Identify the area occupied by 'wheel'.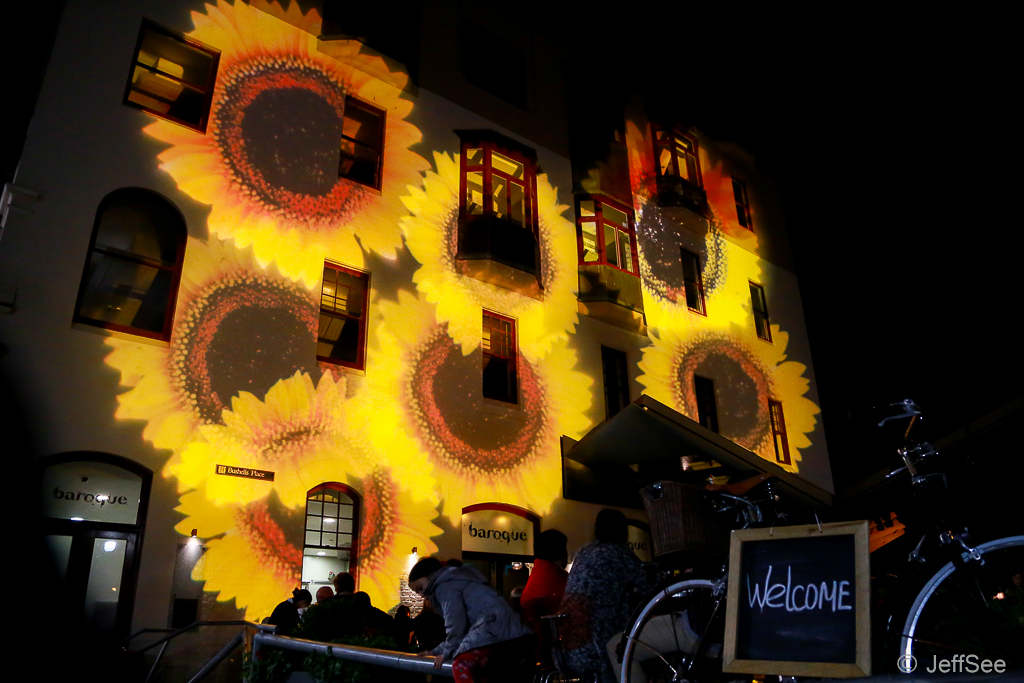
Area: (899, 530, 1023, 682).
